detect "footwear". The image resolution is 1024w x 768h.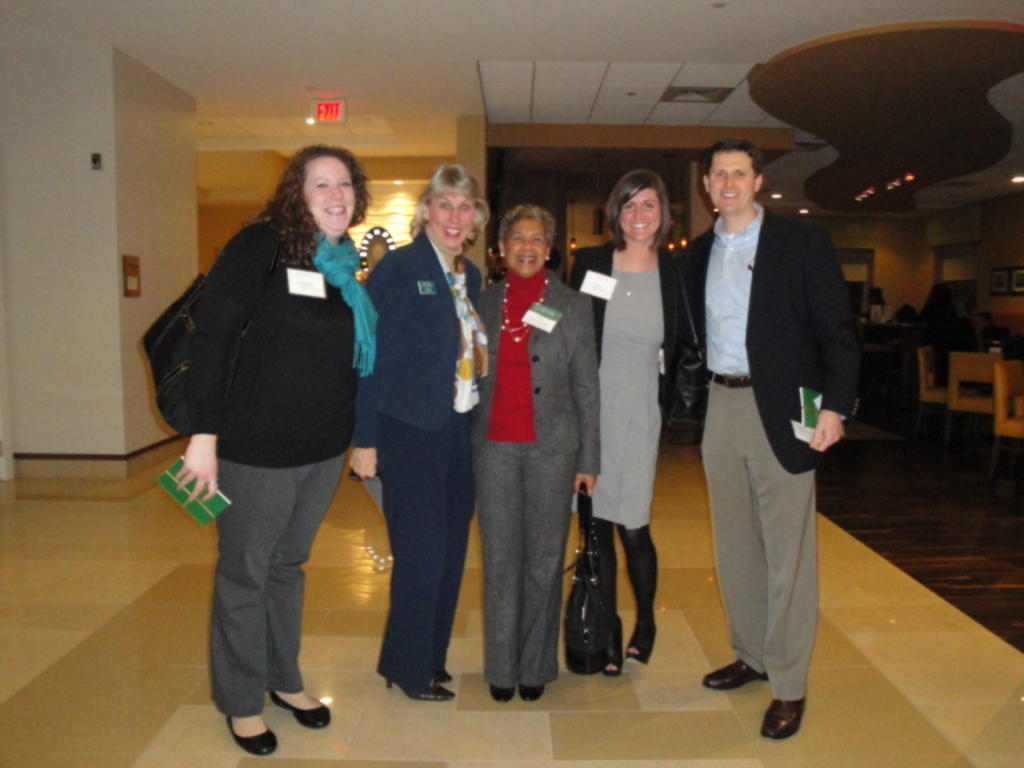
box(224, 715, 275, 754).
